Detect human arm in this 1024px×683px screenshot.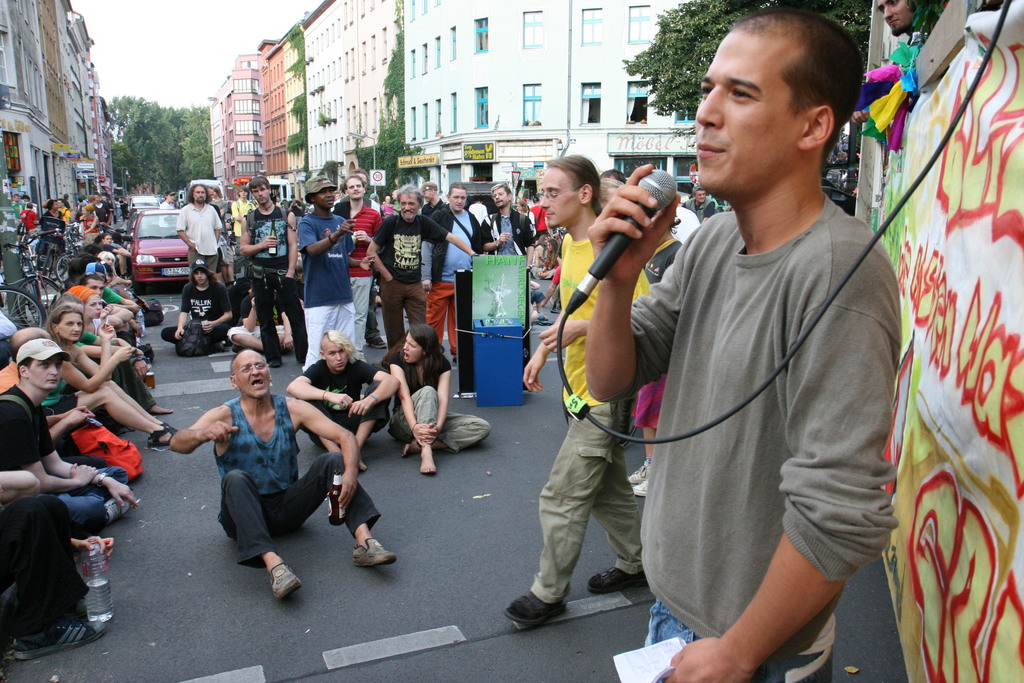
Detection: crop(658, 241, 900, 682).
